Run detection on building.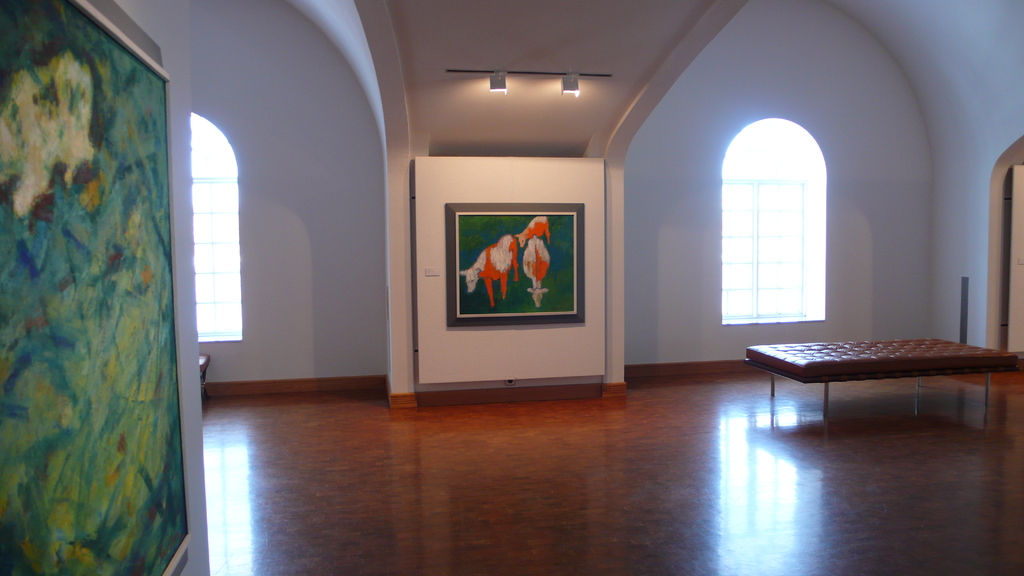
Result: (left=0, top=0, right=1023, bottom=575).
